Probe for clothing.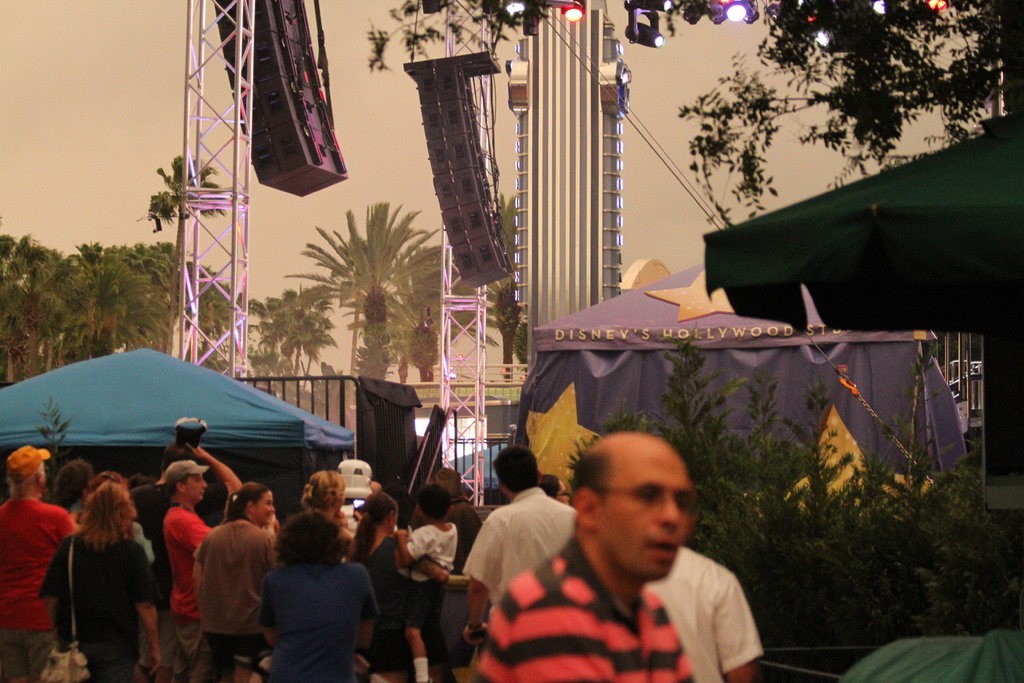
Probe result: bbox(460, 491, 573, 598).
